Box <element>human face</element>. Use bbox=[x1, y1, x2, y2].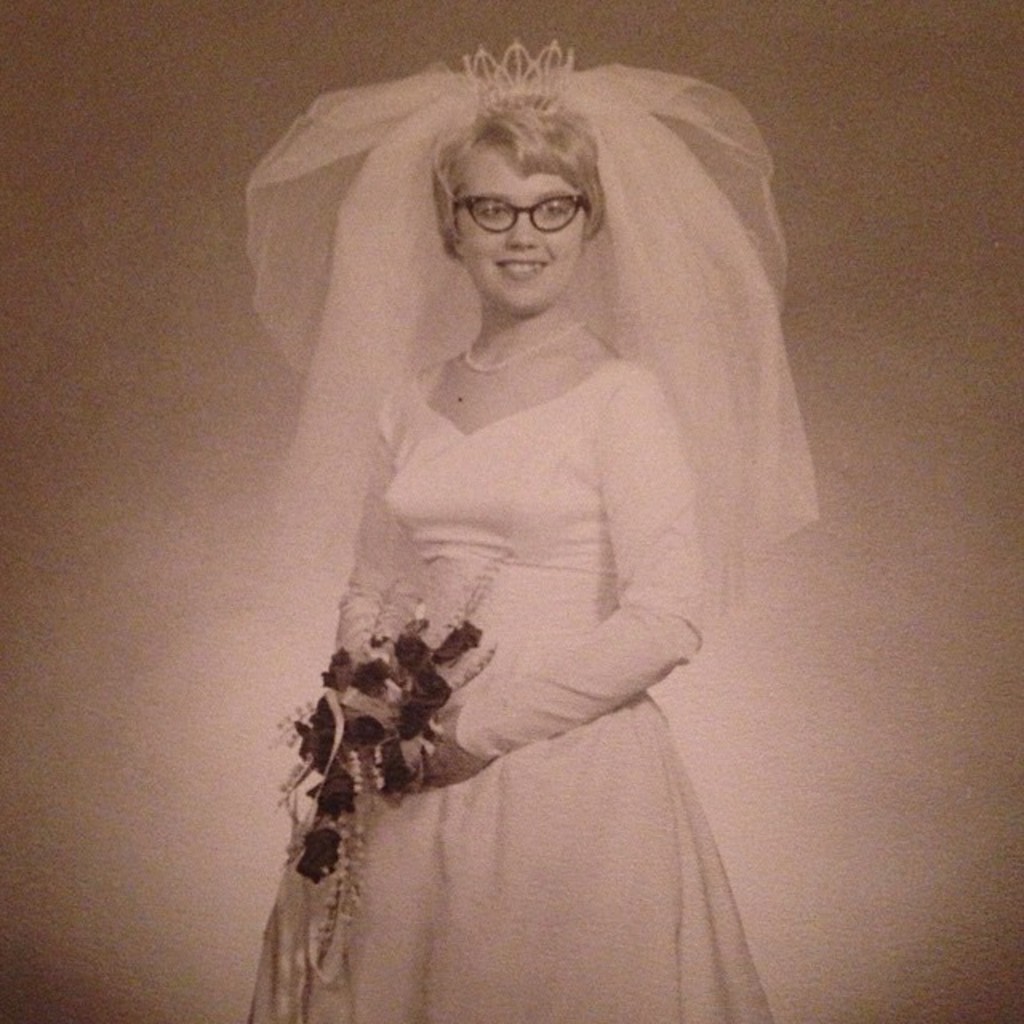
bbox=[458, 146, 582, 302].
